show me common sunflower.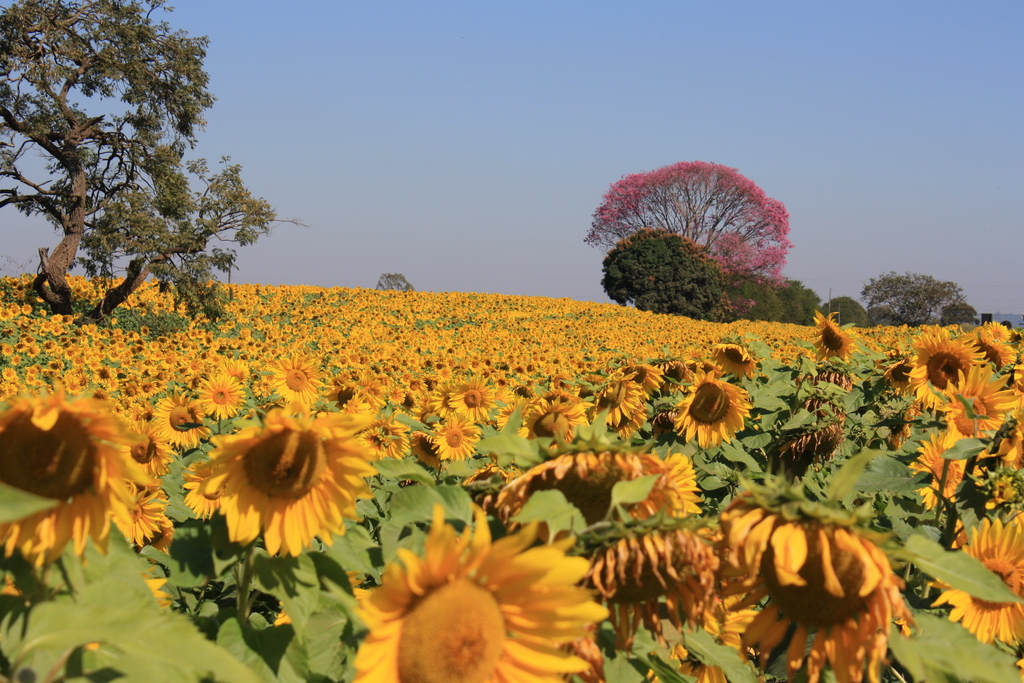
common sunflower is here: [450,374,511,422].
